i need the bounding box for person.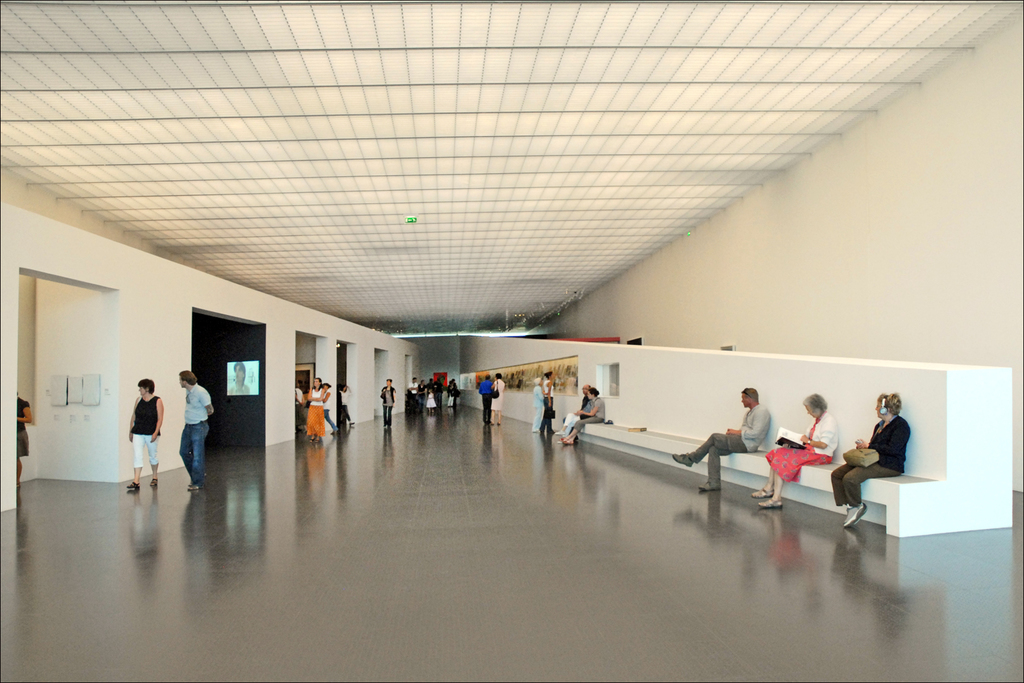
Here it is: BBox(129, 375, 163, 491).
